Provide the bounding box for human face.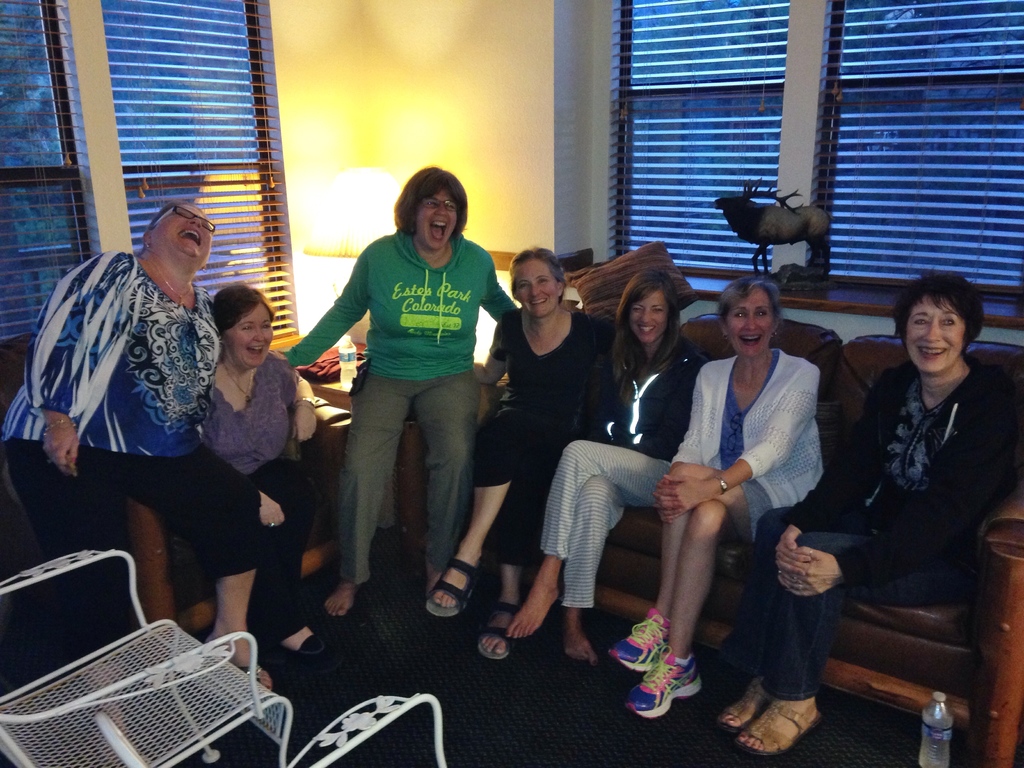
410,179,458,259.
